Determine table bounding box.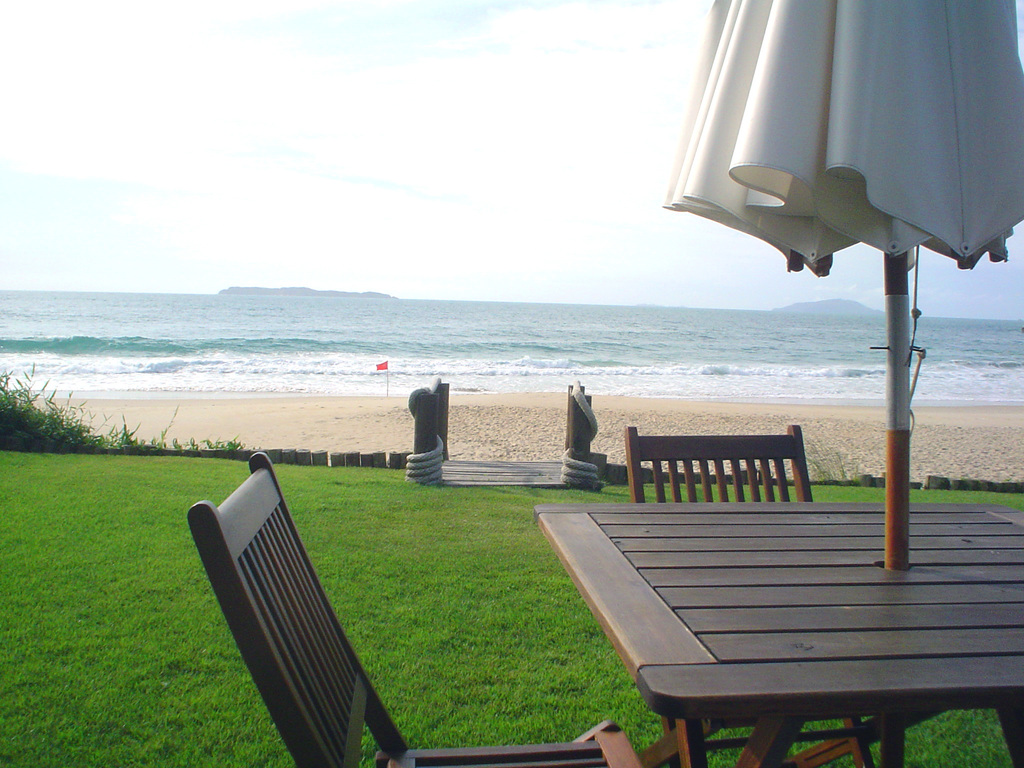
Determined: [left=524, top=494, right=1023, bottom=758].
